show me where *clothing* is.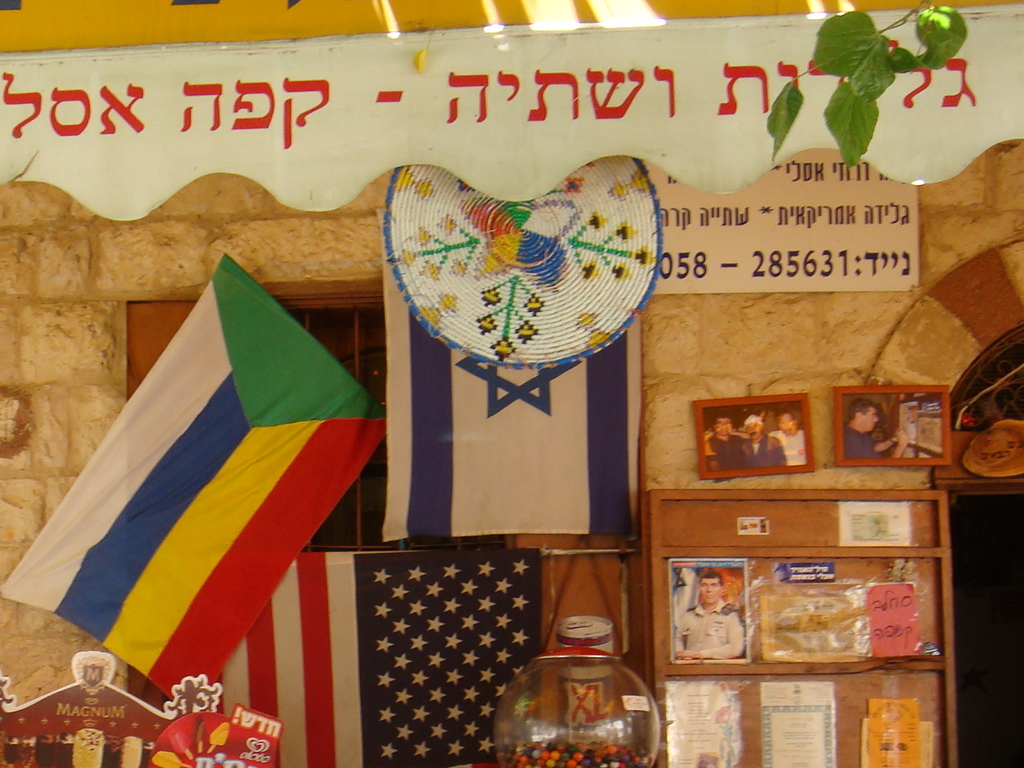
*clothing* is at left=0, top=246, right=392, bottom=697.
